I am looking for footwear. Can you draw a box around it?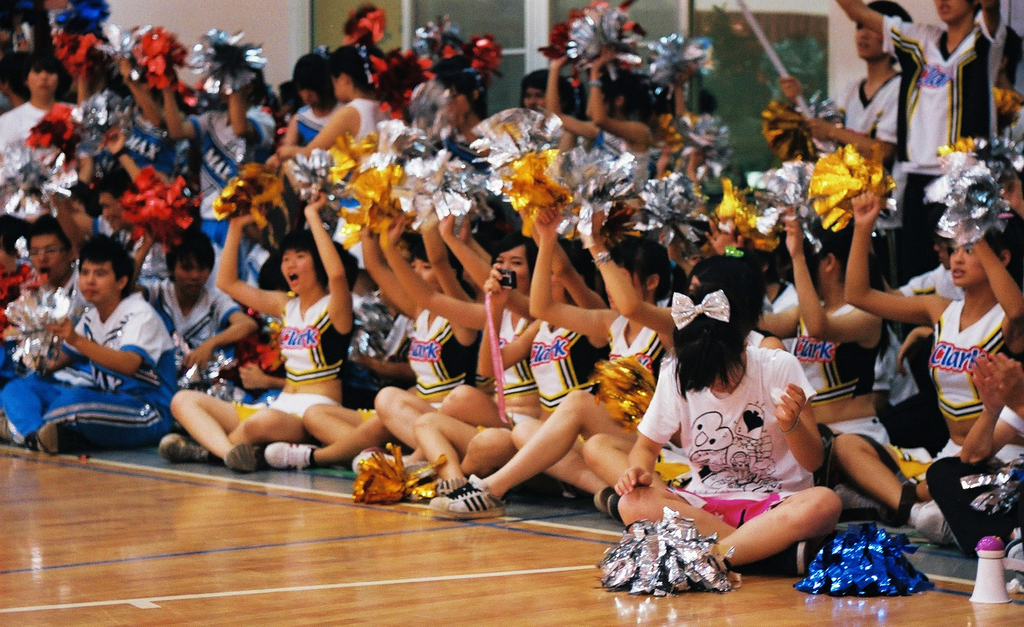
Sure, the bounding box is [226,441,261,472].
